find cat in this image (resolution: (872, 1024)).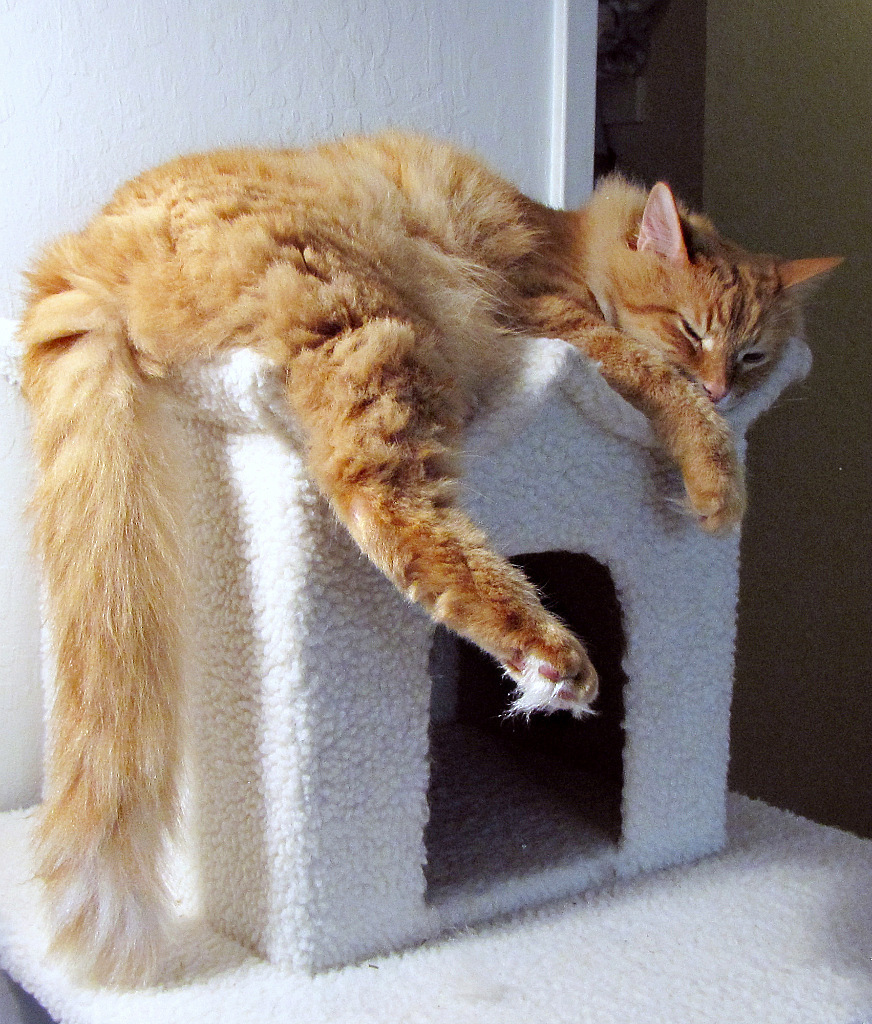
select_region(3, 113, 846, 1000).
